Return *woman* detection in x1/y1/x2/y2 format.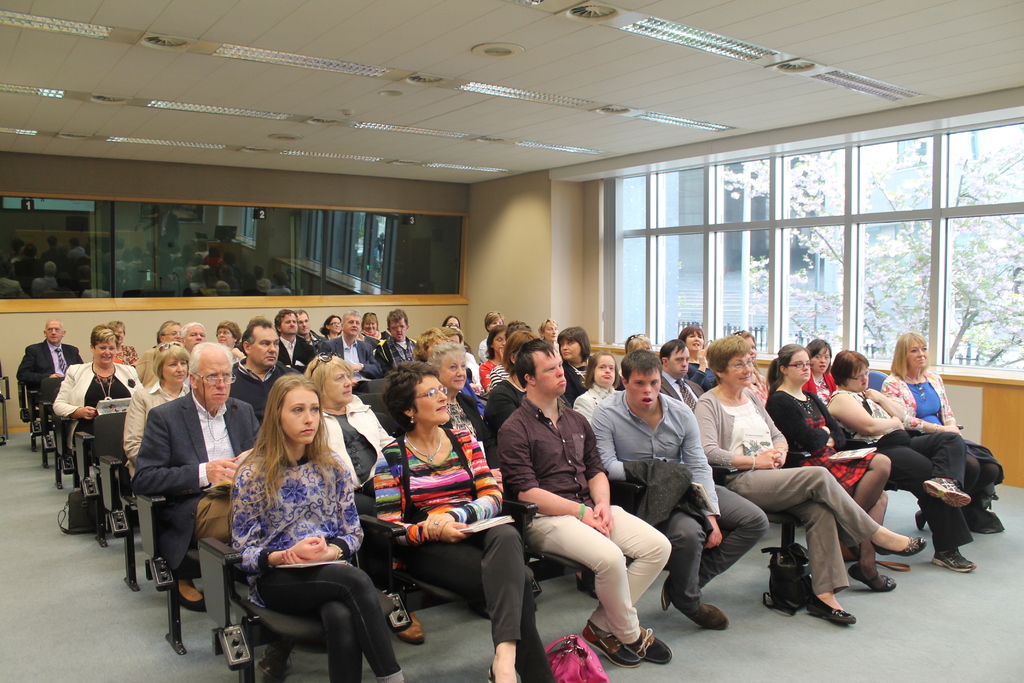
693/331/924/628.
